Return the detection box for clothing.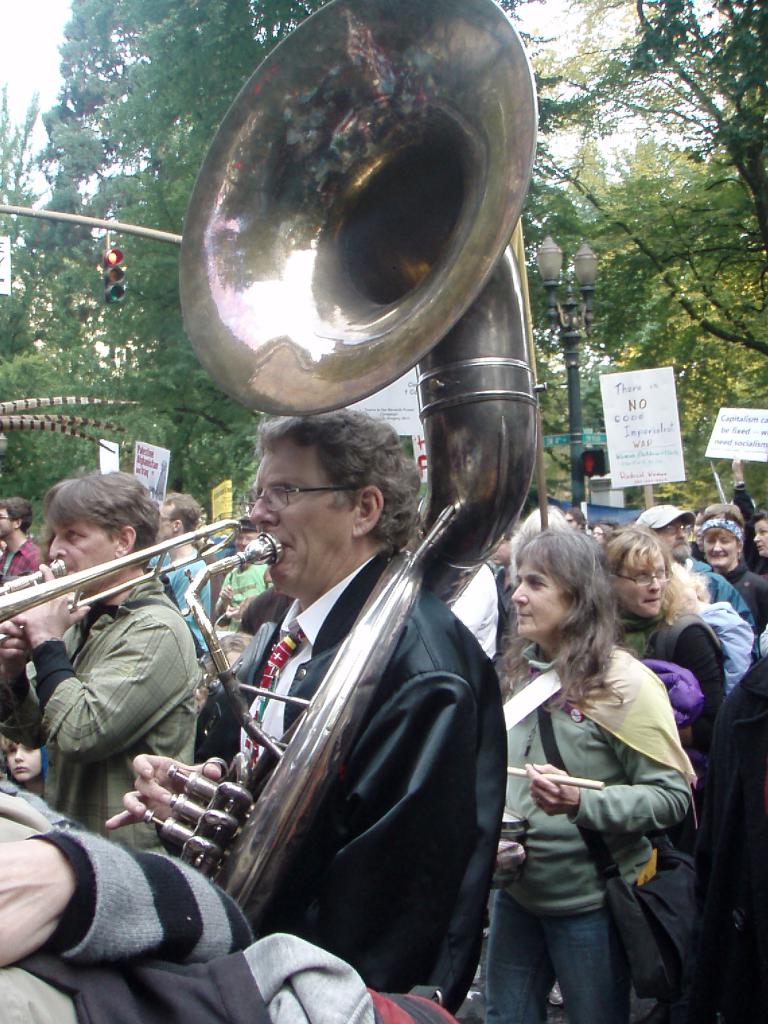
(left=612, top=600, right=728, bottom=758).
